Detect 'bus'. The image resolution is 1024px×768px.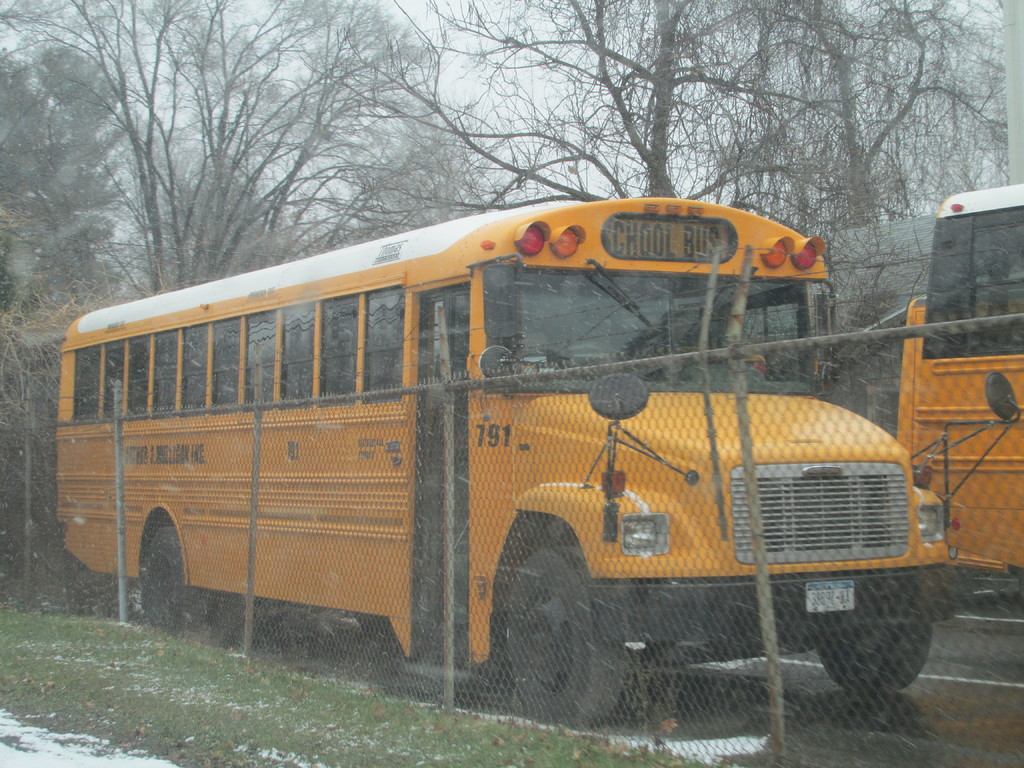
Rect(50, 192, 1023, 735).
